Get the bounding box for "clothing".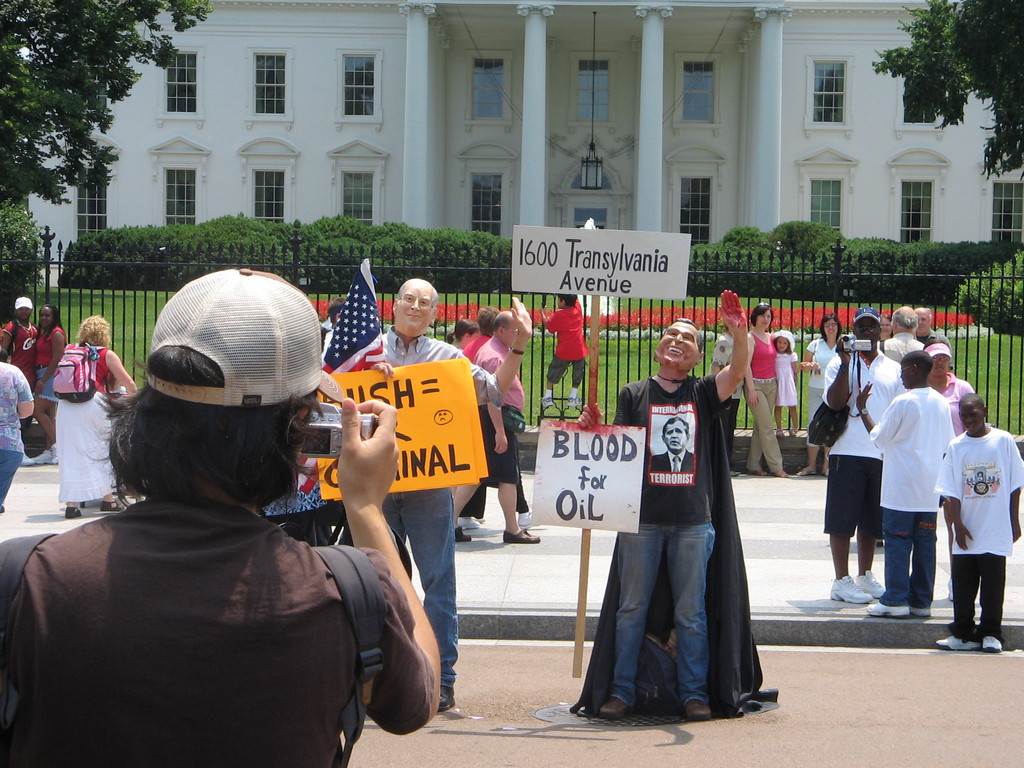
bbox=[652, 449, 692, 474].
